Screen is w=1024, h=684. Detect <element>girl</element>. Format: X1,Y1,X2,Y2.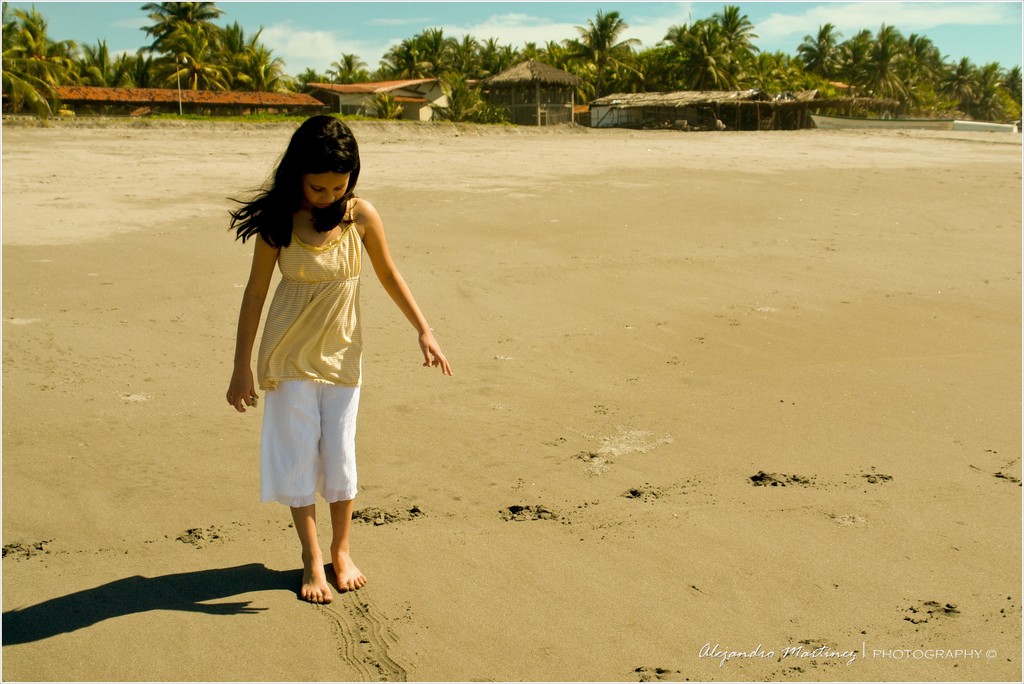
223,118,450,601.
